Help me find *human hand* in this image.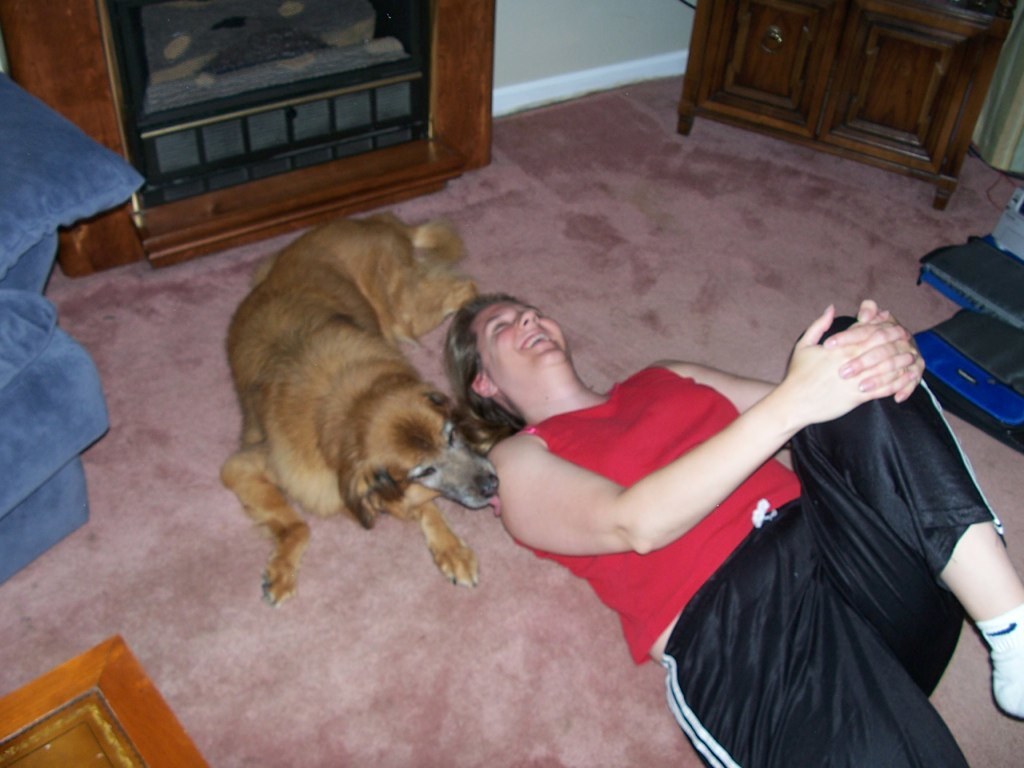
Found it: bbox=[820, 296, 925, 406].
